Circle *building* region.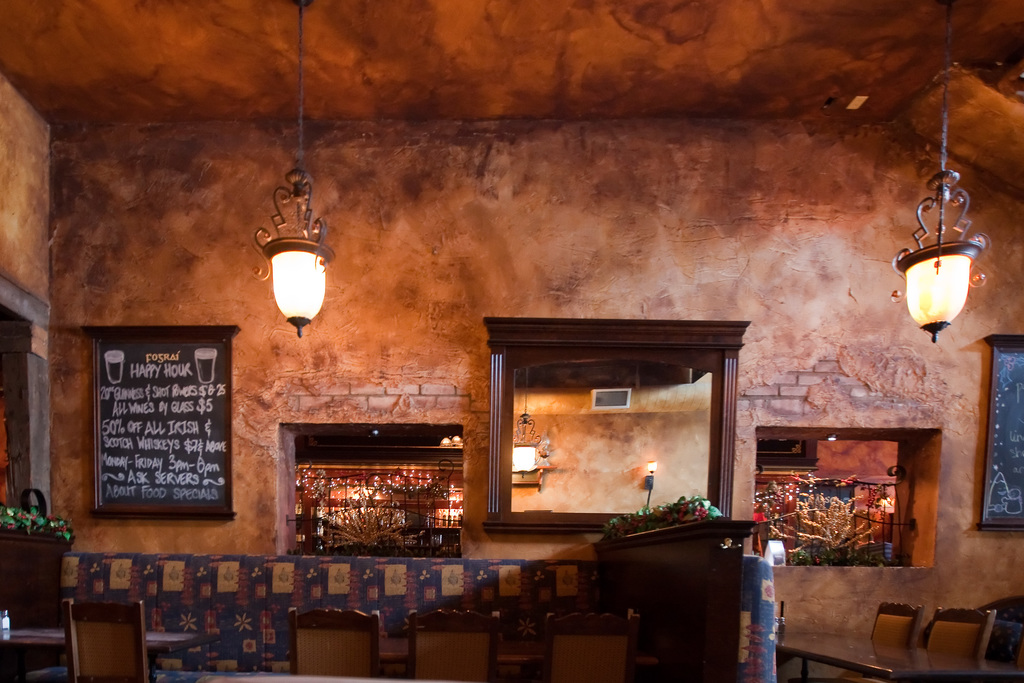
Region: bbox(0, 0, 1023, 682).
